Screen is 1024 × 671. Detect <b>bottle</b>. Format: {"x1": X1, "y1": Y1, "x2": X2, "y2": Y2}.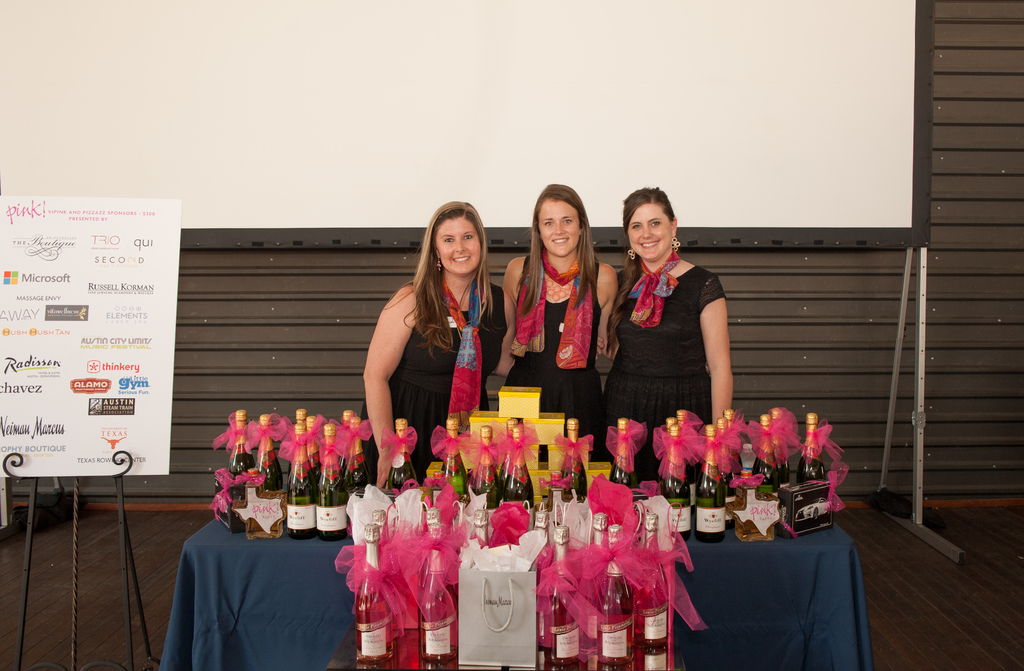
{"x1": 714, "y1": 413, "x2": 739, "y2": 530}.
